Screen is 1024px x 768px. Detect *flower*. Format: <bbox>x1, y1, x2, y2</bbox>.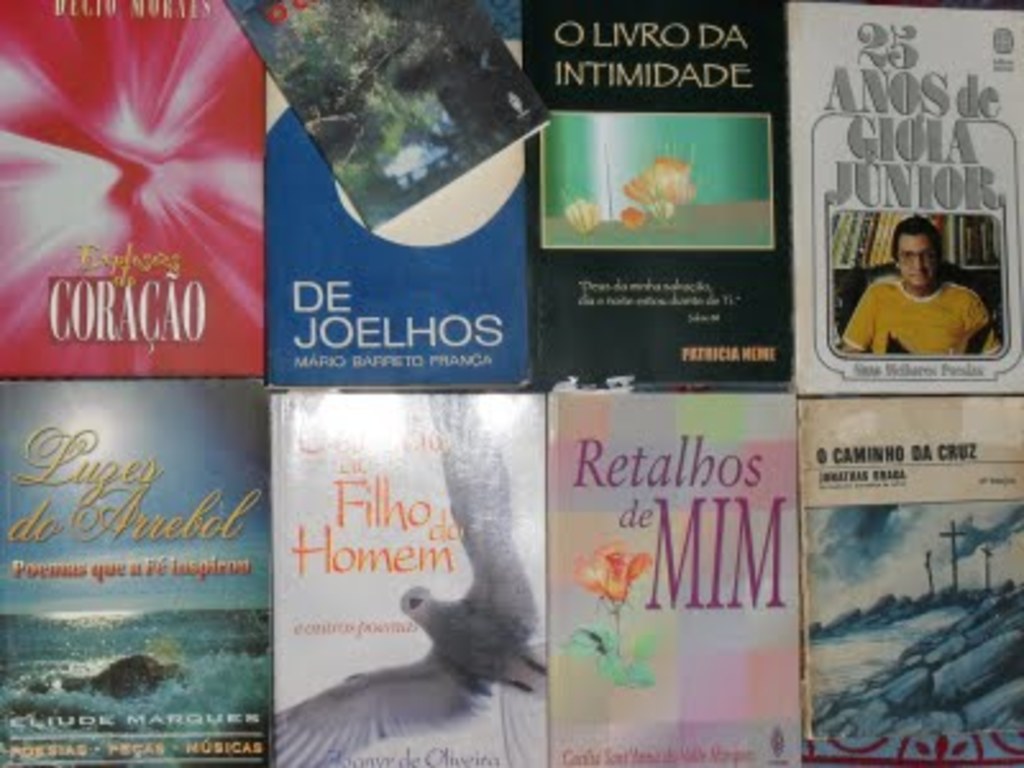
<bbox>622, 161, 699, 225</bbox>.
